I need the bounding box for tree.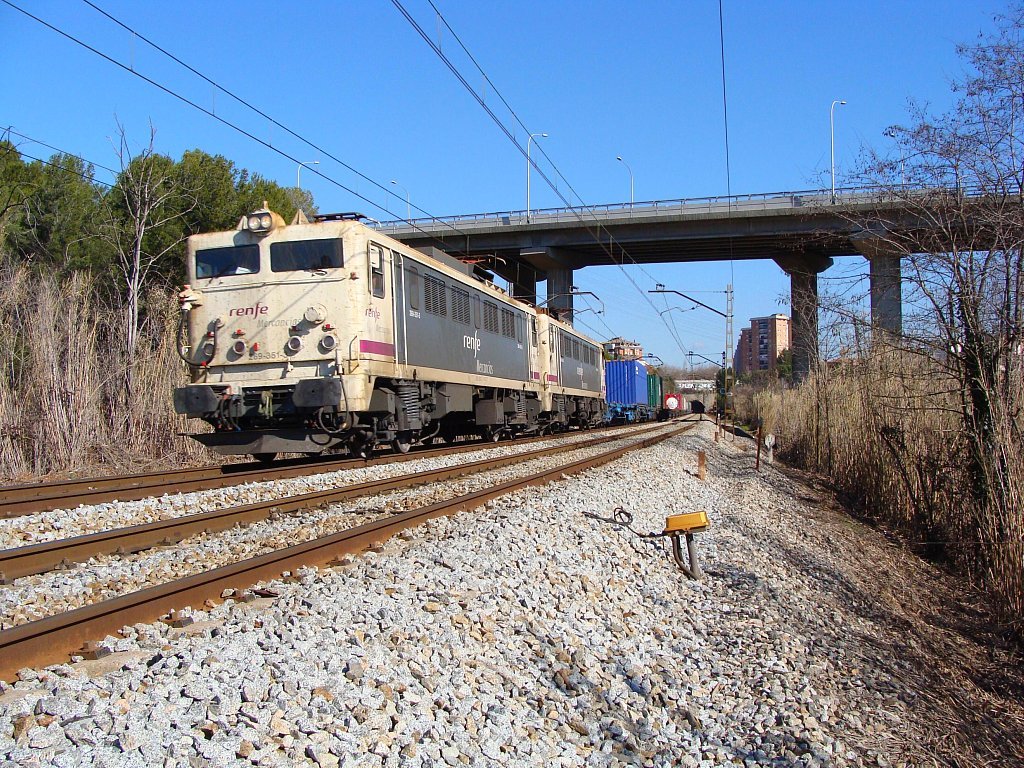
Here it is: x1=714 y1=362 x2=733 y2=416.
